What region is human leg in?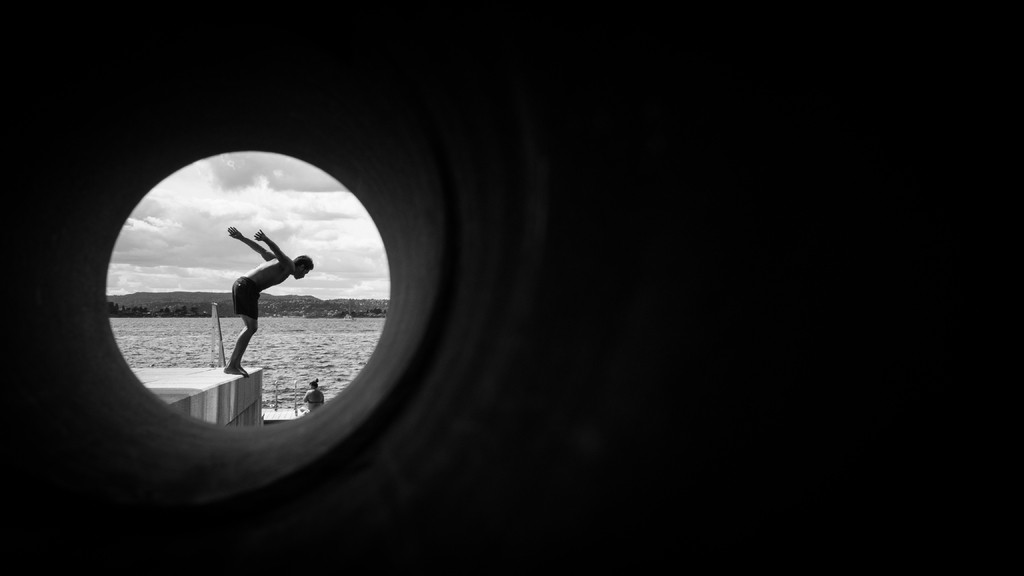
(left=220, top=277, right=261, bottom=377).
